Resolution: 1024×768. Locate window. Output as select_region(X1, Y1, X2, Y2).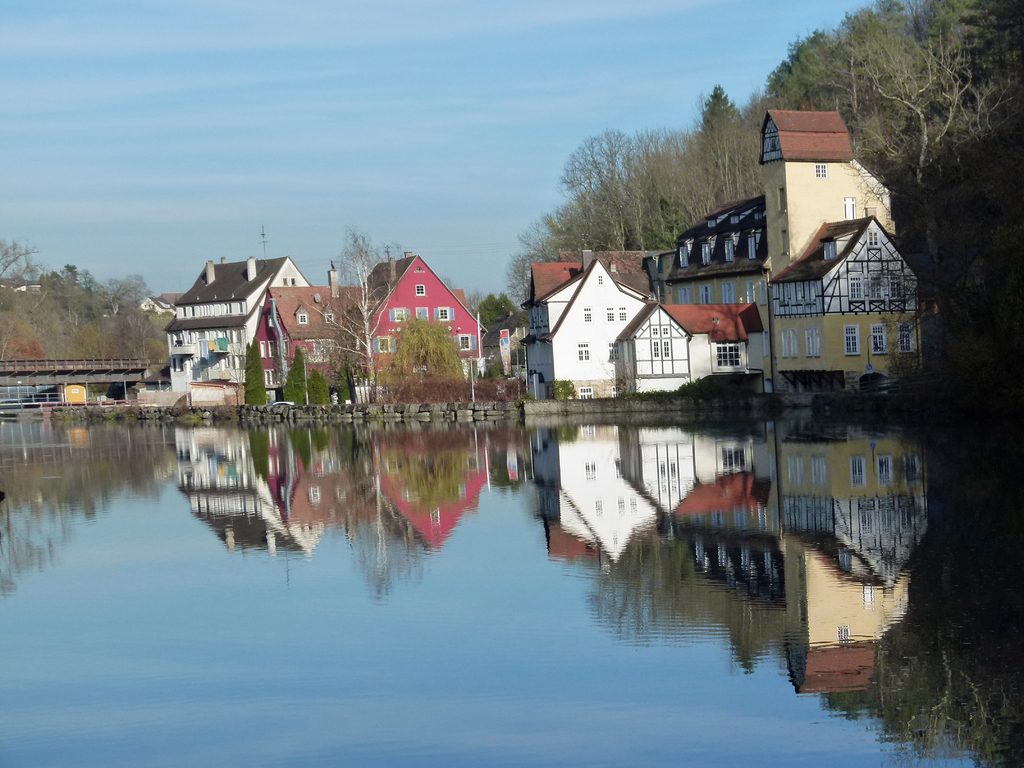
select_region(677, 248, 690, 266).
